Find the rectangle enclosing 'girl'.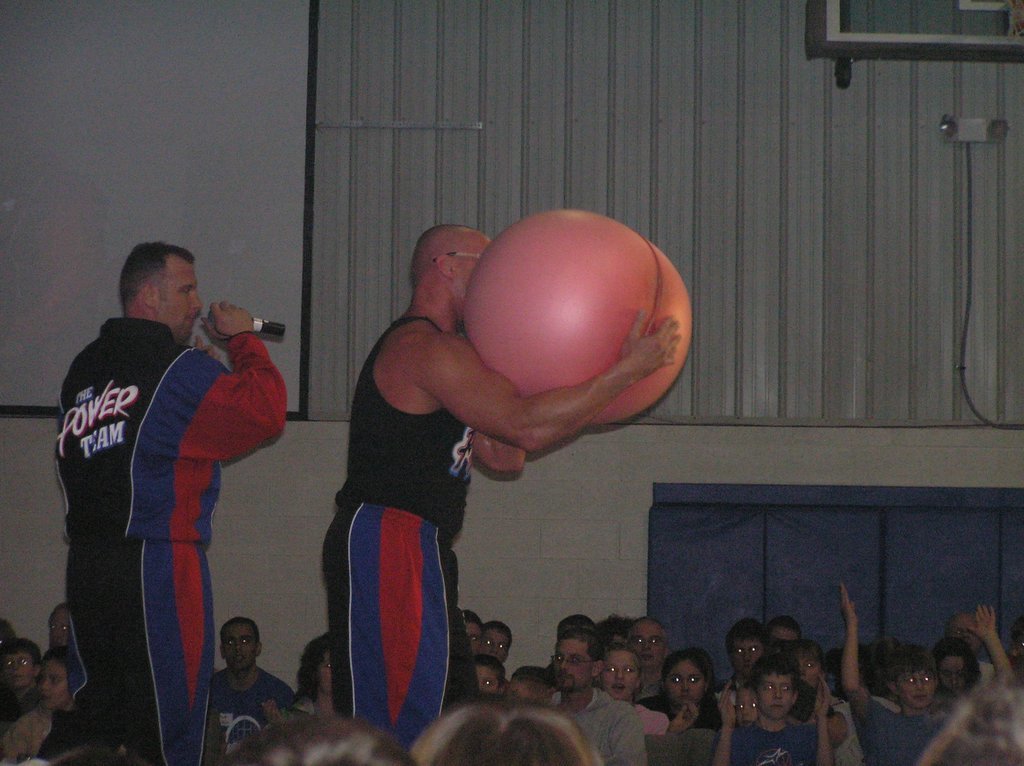
(left=635, top=653, right=720, bottom=730).
